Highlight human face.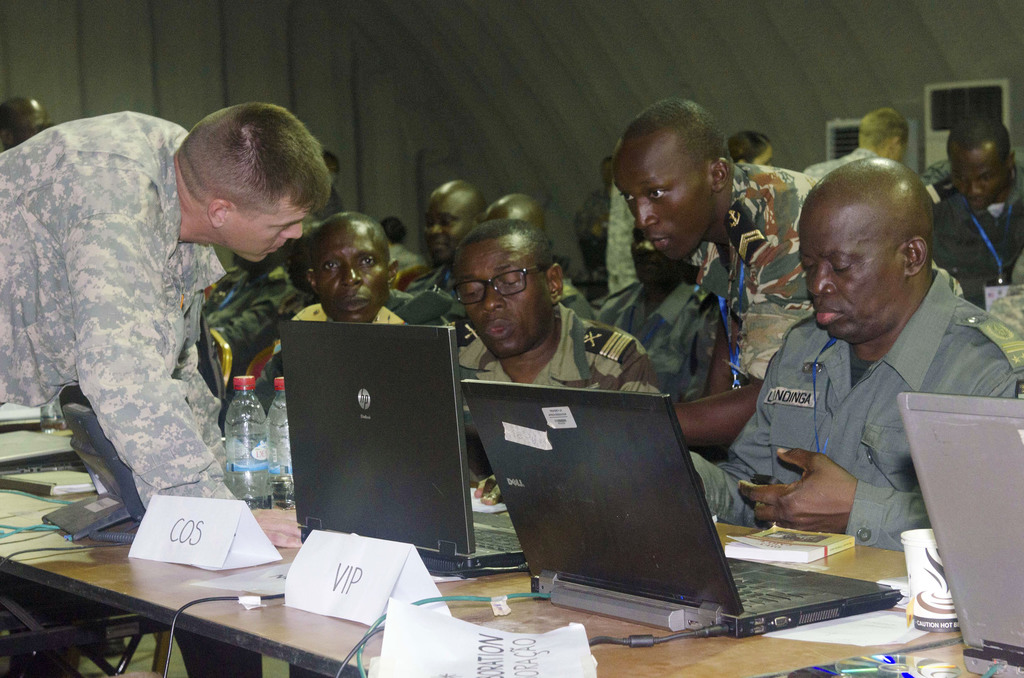
Highlighted region: (left=223, top=197, right=316, bottom=261).
